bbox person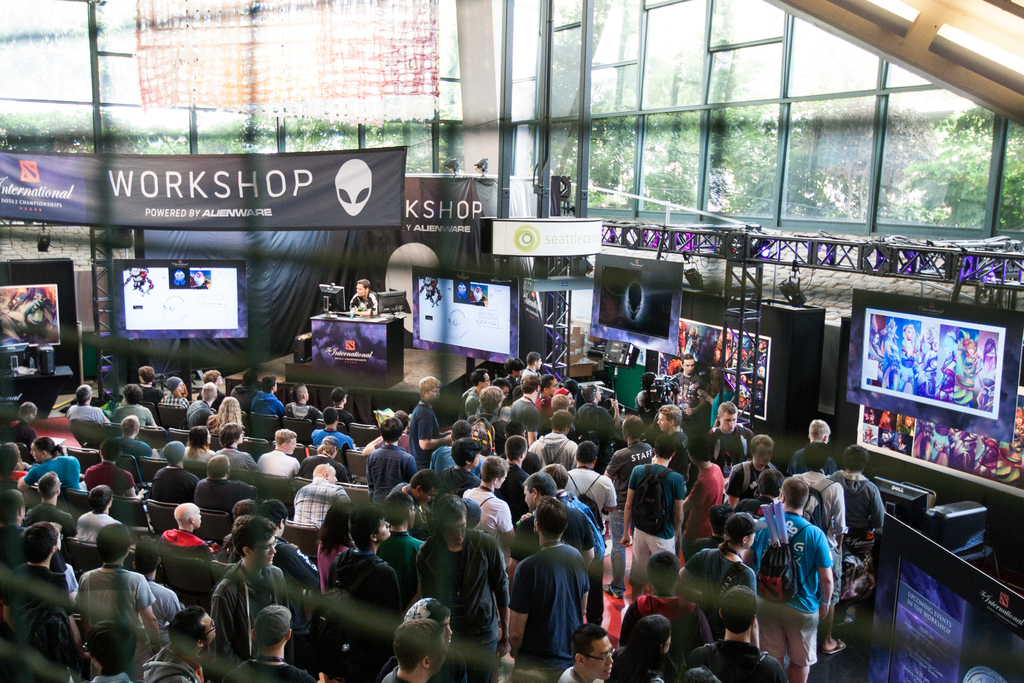
343/276/380/323
